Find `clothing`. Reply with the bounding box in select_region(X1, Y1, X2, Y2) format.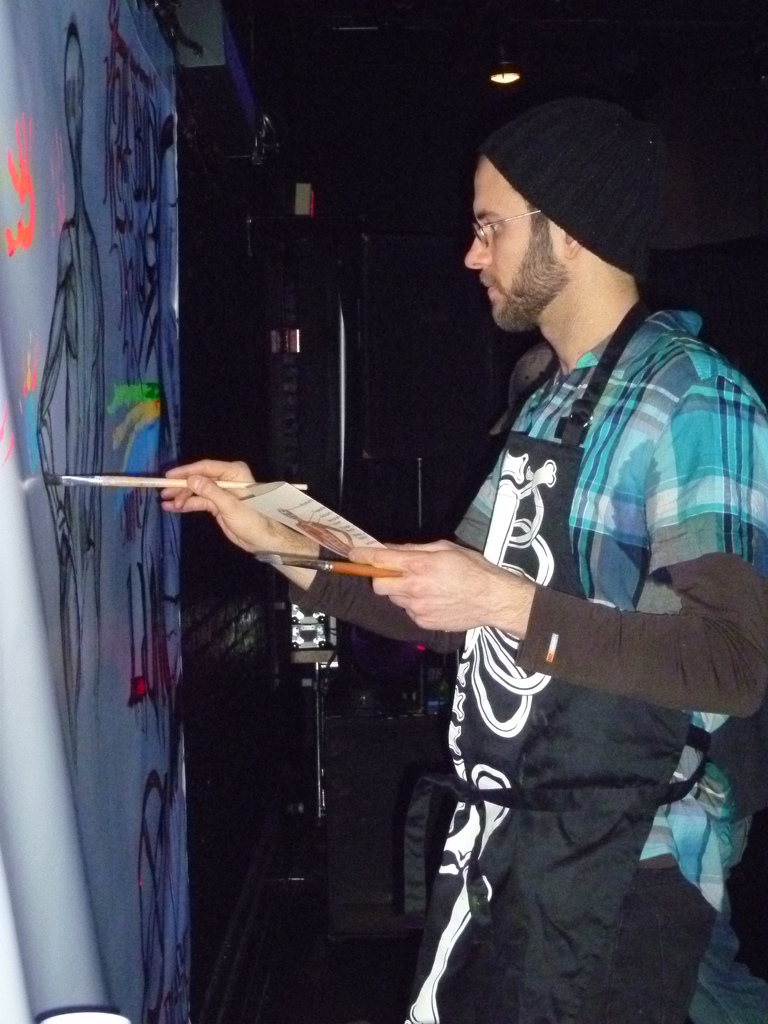
select_region(350, 223, 724, 985).
